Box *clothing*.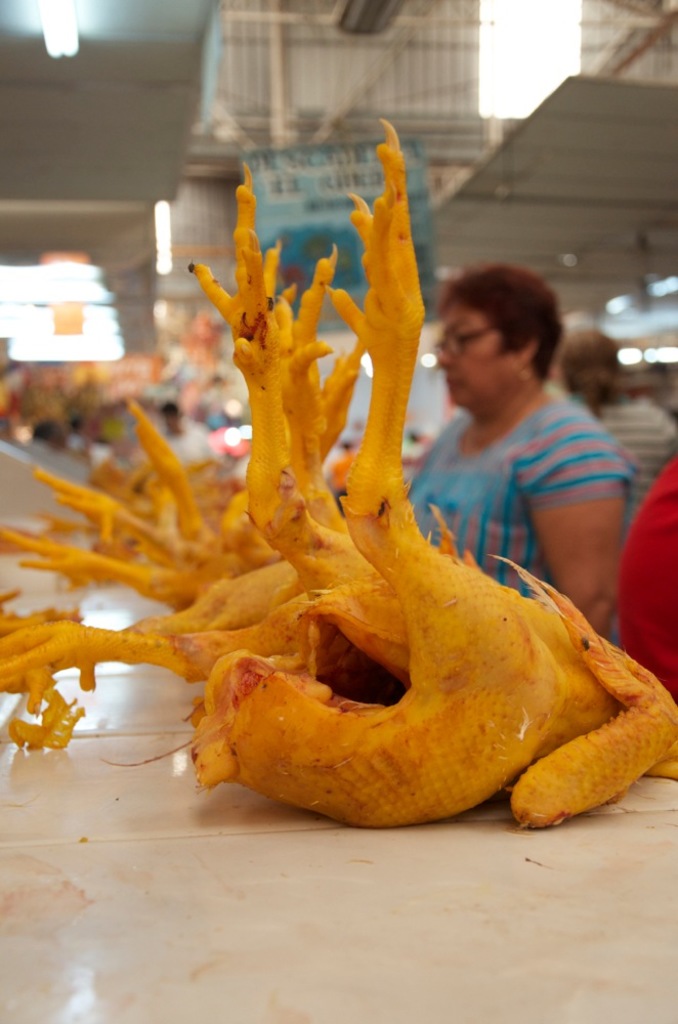
{"x1": 595, "y1": 384, "x2": 677, "y2": 498}.
